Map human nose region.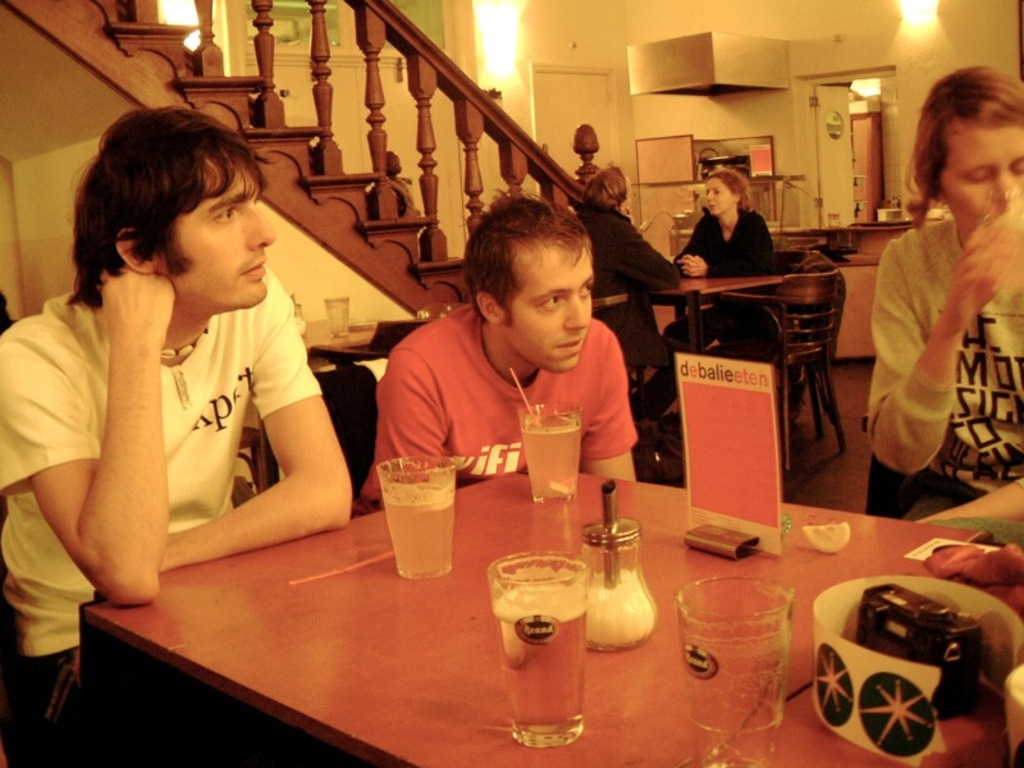
Mapped to 704 188 710 202.
